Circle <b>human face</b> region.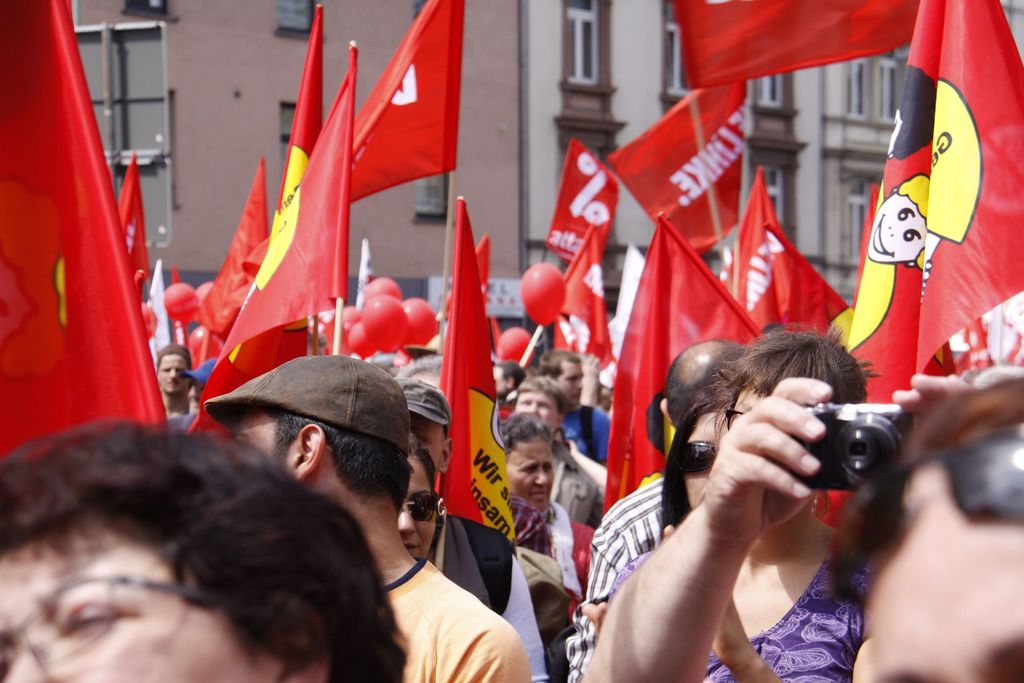
Region: BBox(493, 364, 508, 397).
